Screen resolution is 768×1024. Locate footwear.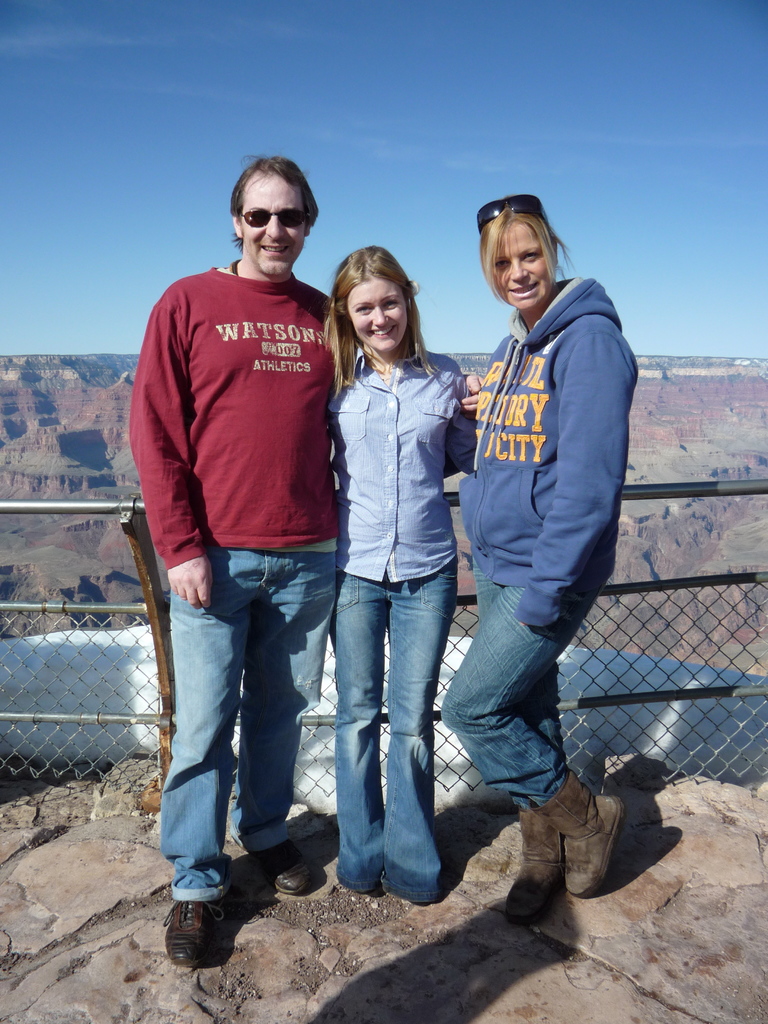
pyautogui.locateOnScreen(506, 805, 565, 931).
